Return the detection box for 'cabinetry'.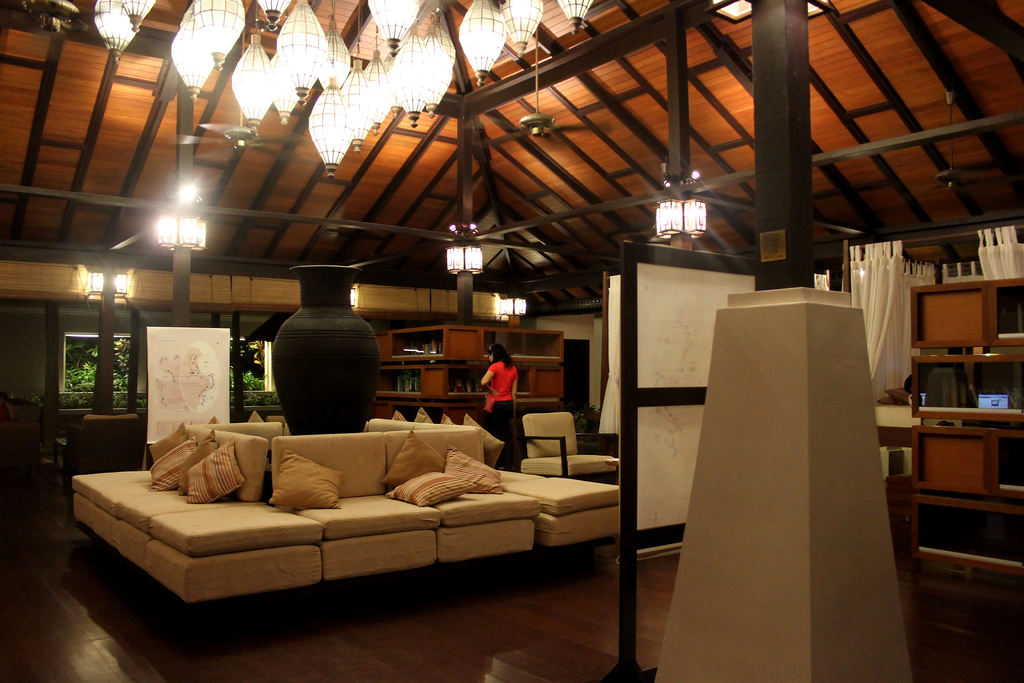
box(908, 279, 995, 342).
